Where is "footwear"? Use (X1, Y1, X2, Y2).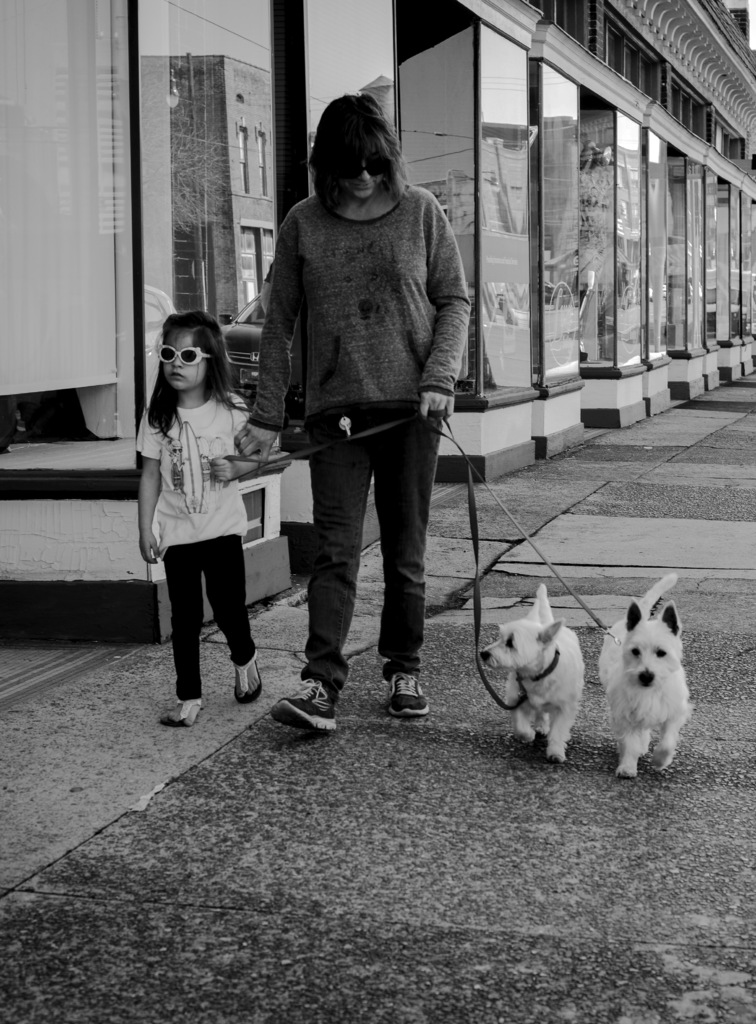
(229, 650, 261, 701).
